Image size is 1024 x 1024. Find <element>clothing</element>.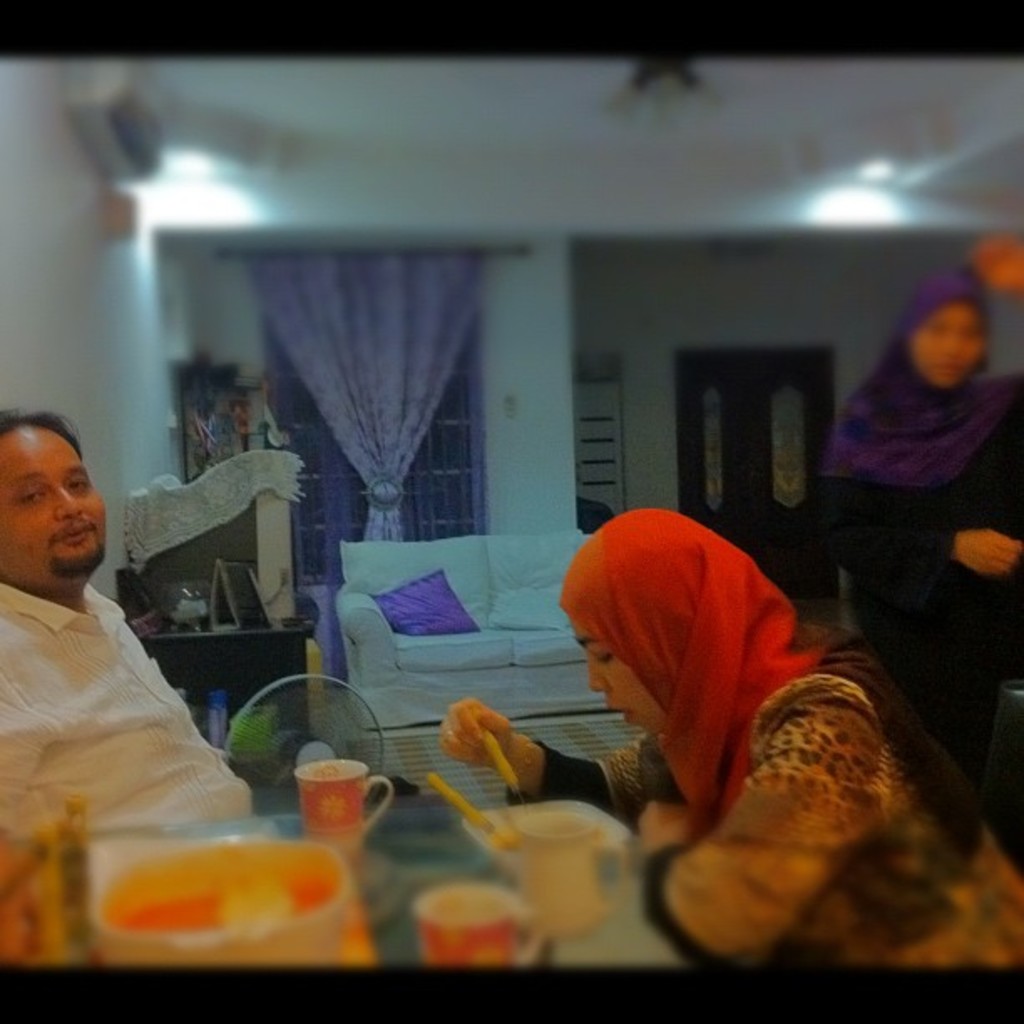
region(0, 576, 274, 883).
